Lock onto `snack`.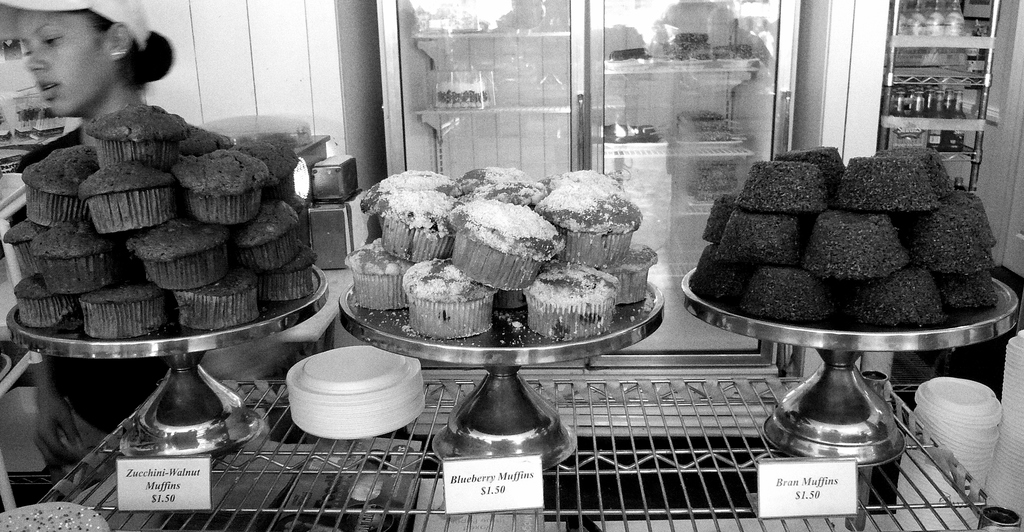
Locked: 10 270 83 335.
